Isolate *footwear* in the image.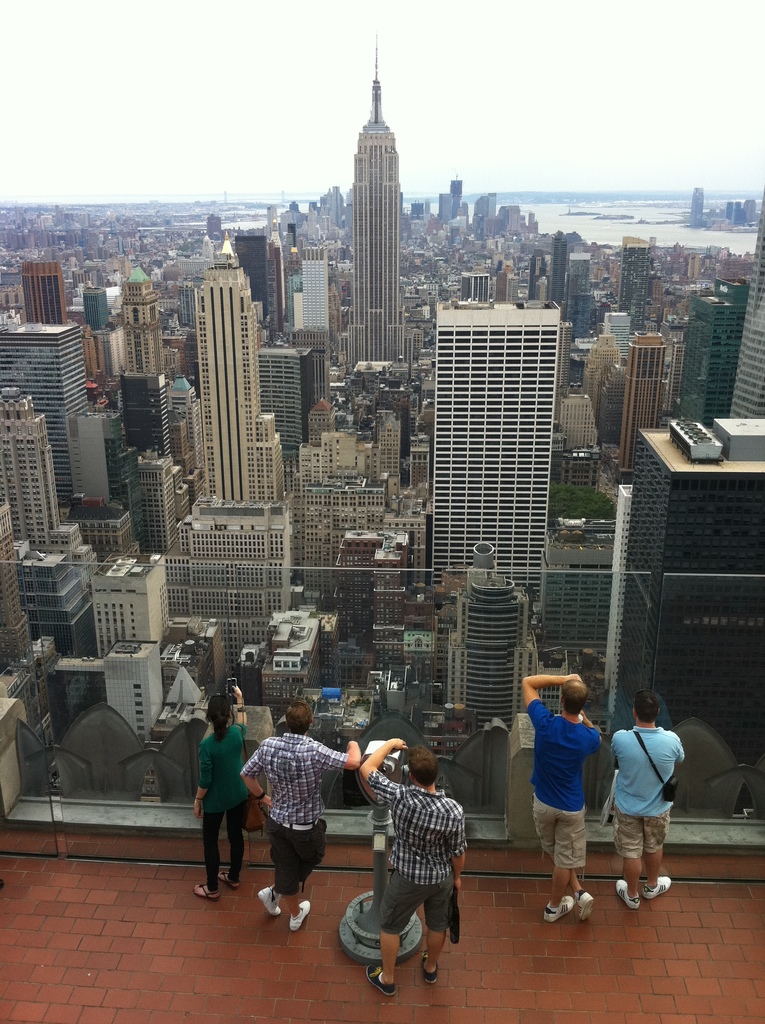
Isolated region: region(543, 899, 571, 925).
